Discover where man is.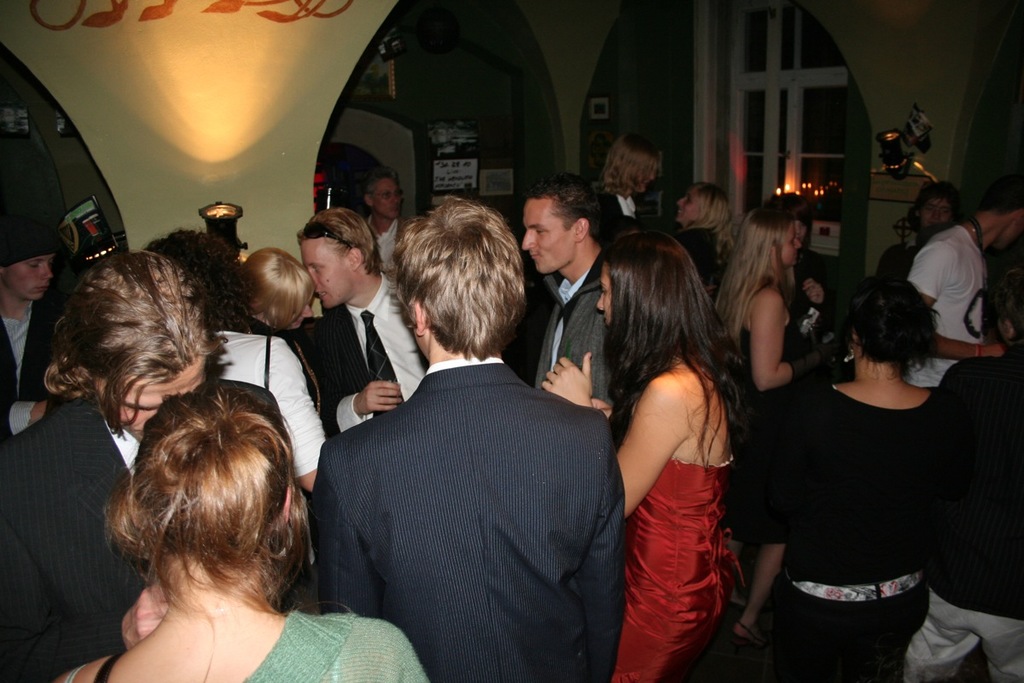
Discovered at Rect(359, 172, 410, 274).
